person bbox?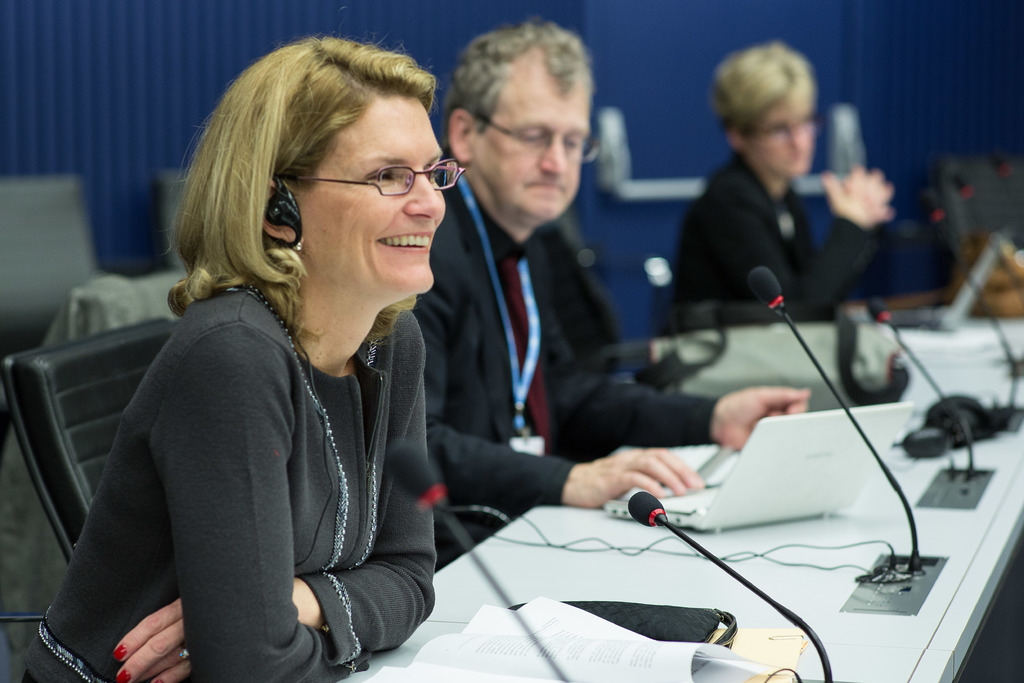
detection(406, 15, 813, 506)
